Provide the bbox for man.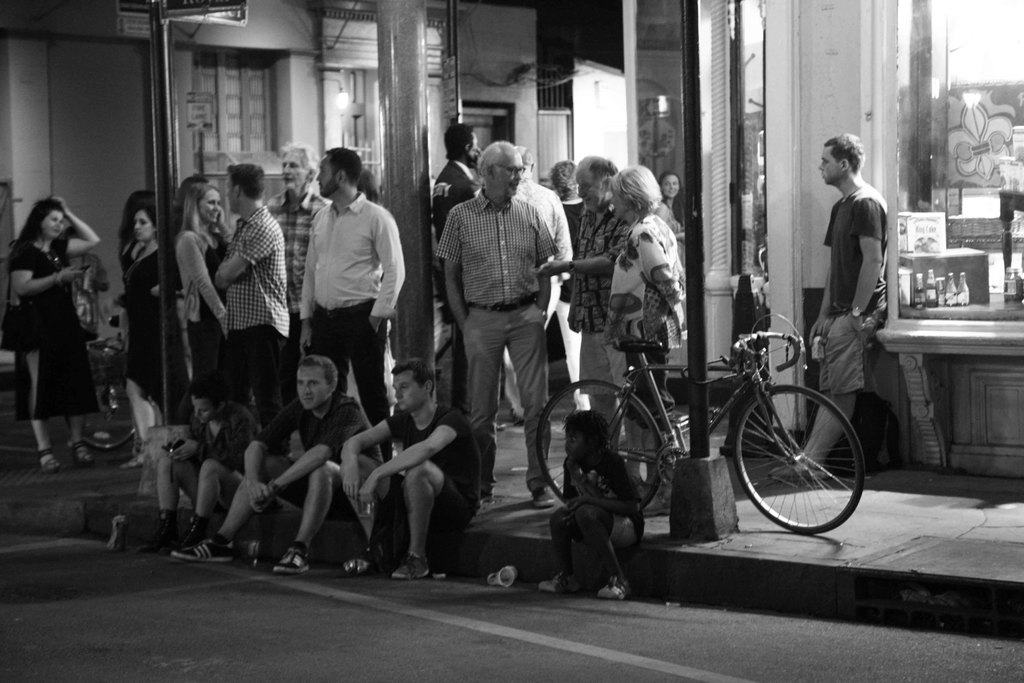
box=[433, 121, 478, 414].
